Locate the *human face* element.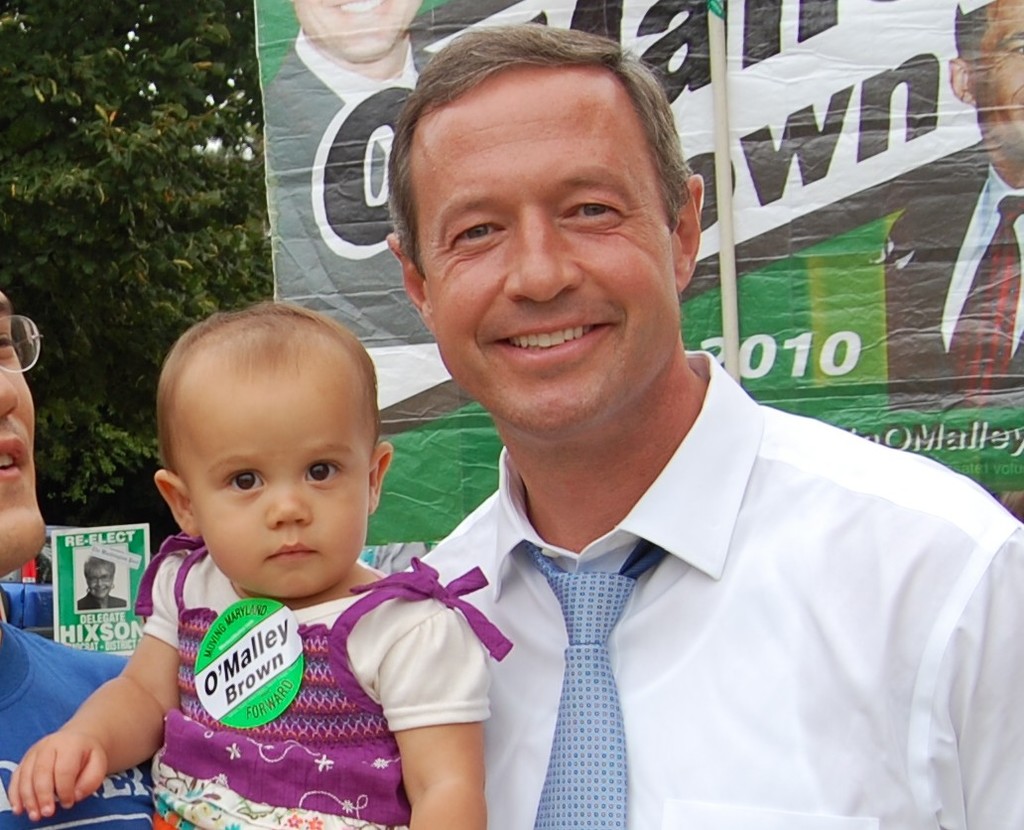
Element bbox: 87, 561, 111, 599.
